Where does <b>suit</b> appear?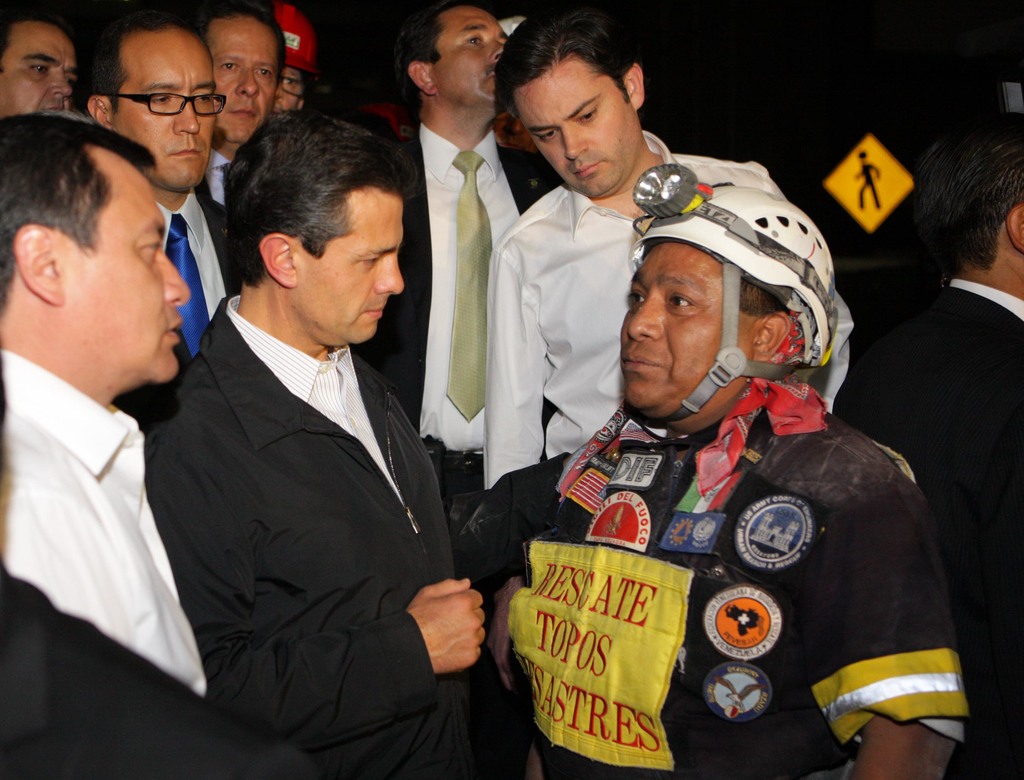
Appears at 840 268 1023 779.
